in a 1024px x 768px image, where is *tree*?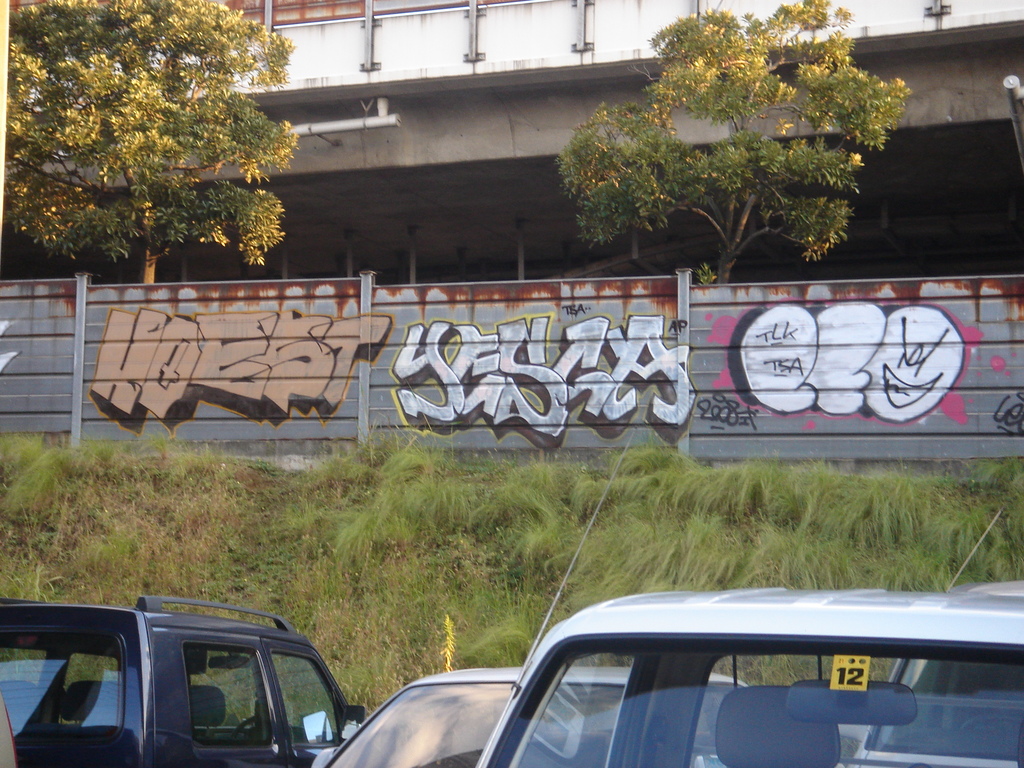
<box>522,11,922,265</box>.
